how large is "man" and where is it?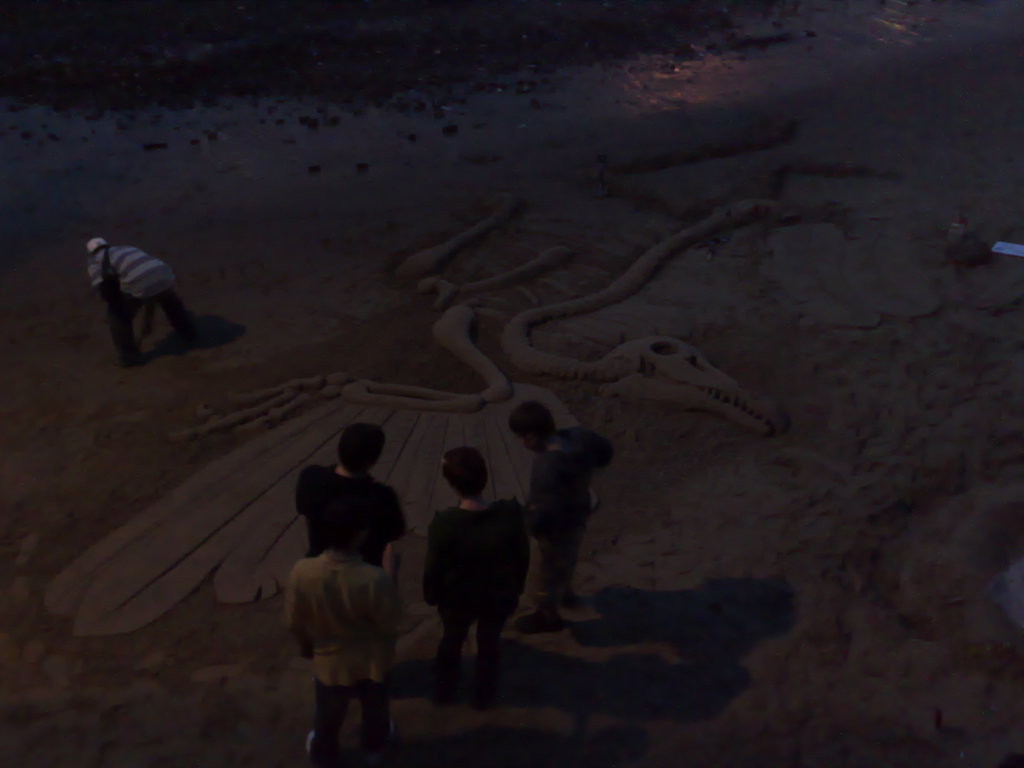
Bounding box: Rect(416, 446, 536, 673).
